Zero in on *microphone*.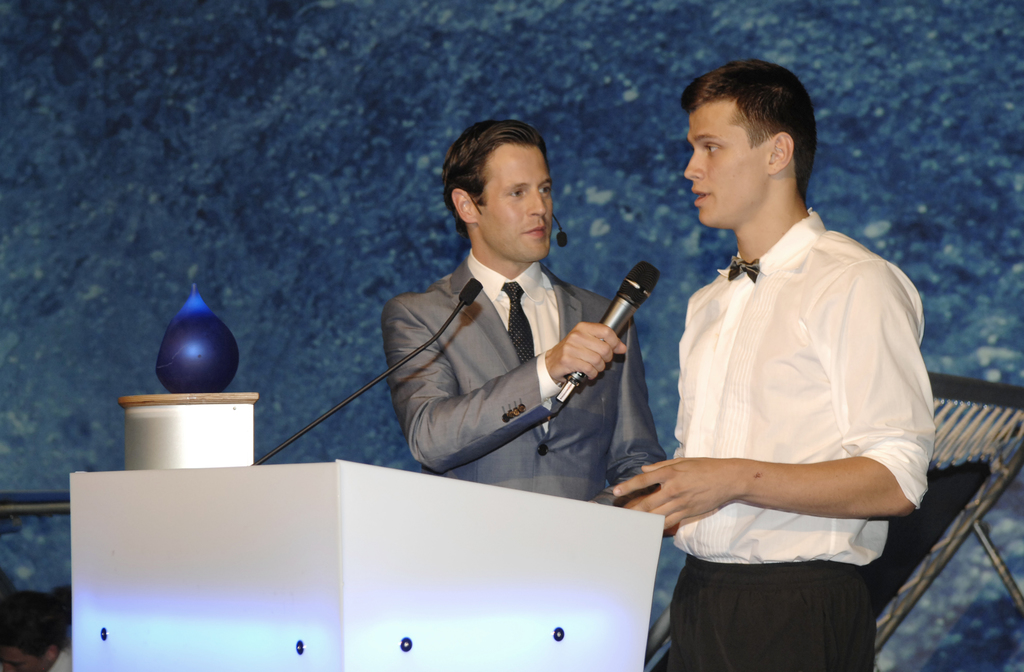
Zeroed in: BBox(454, 274, 486, 308).
